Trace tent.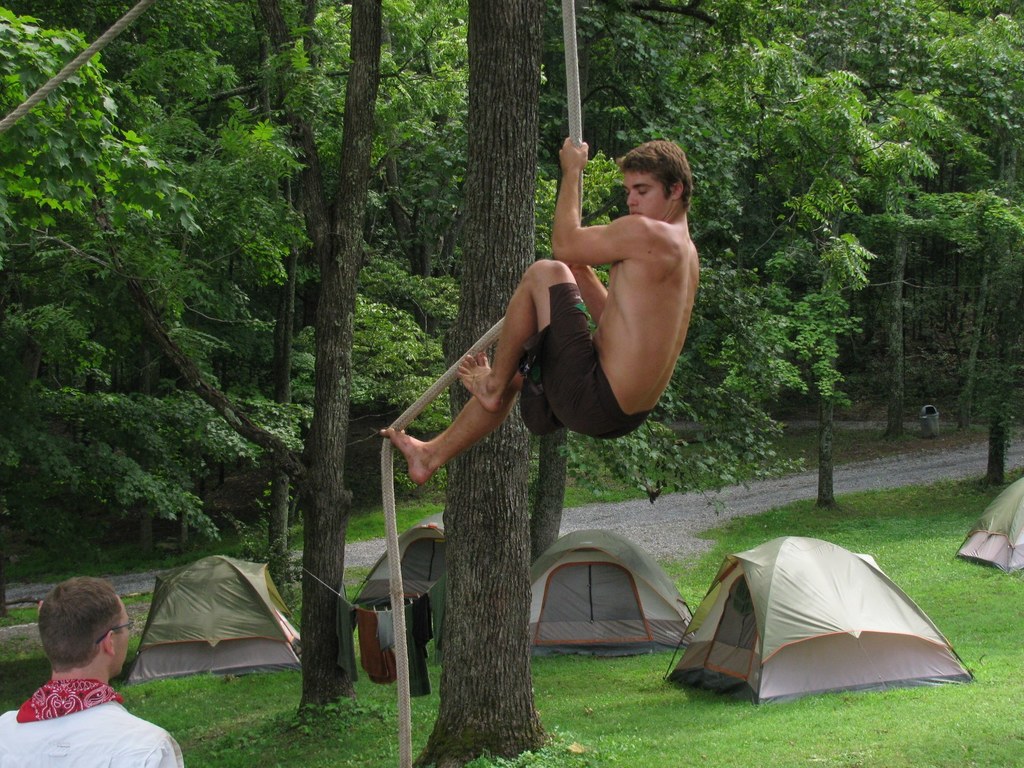
Traced to 346, 513, 441, 627.
